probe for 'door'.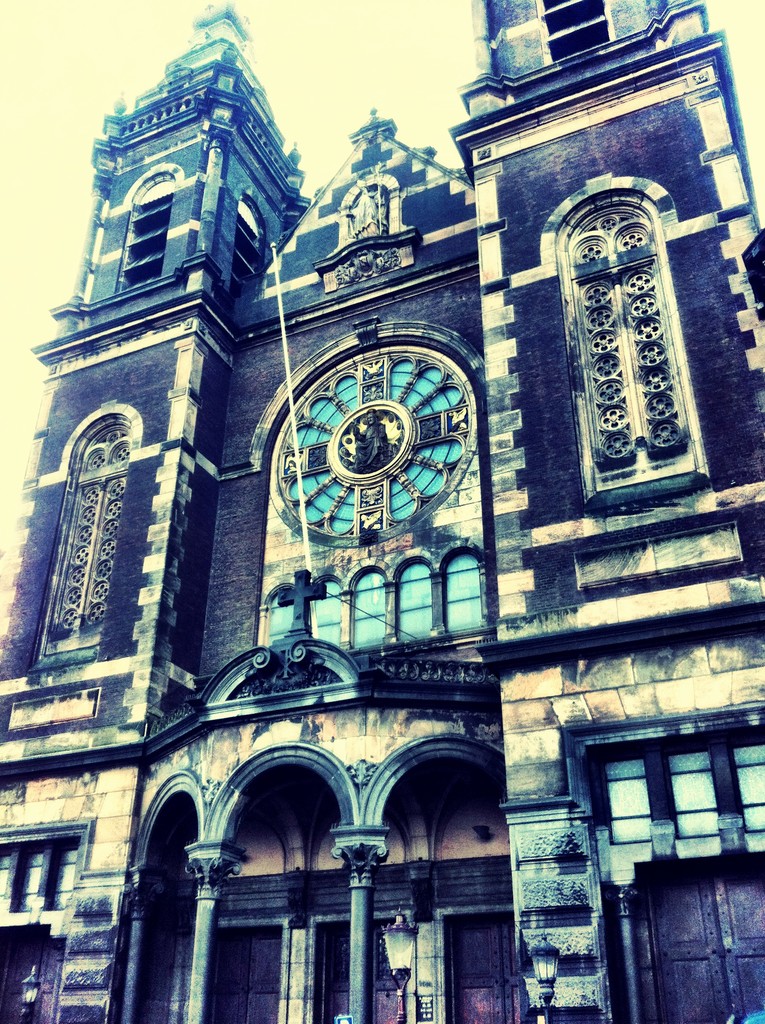
Probe result: <region>445, 915, 519, 1023</region>.
